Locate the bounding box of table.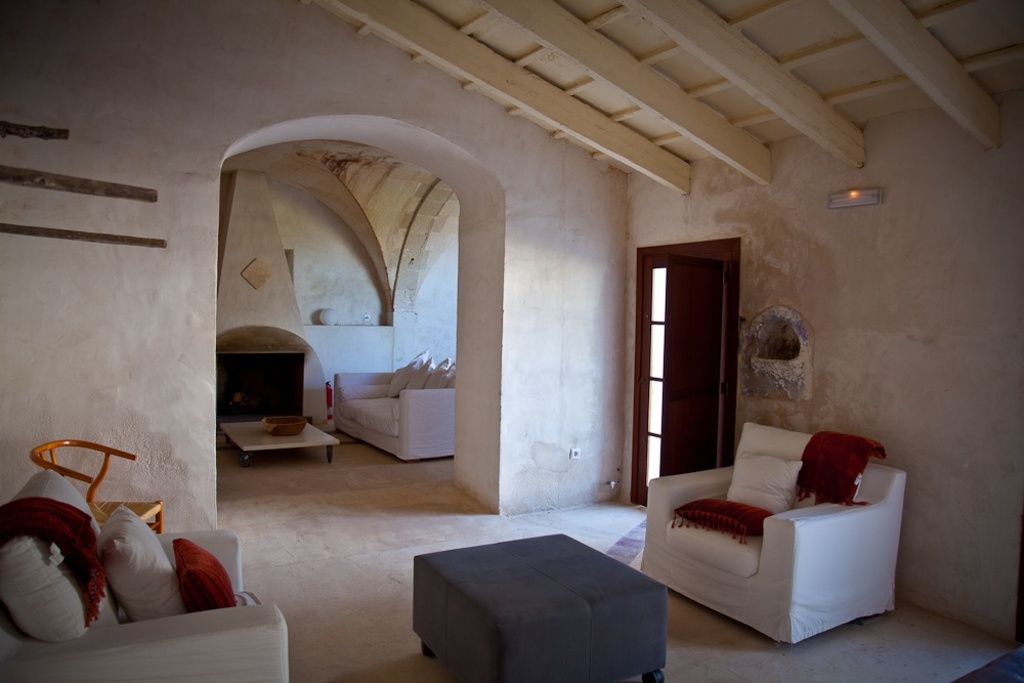
Bounding box: [212, 414, 345, 469].
